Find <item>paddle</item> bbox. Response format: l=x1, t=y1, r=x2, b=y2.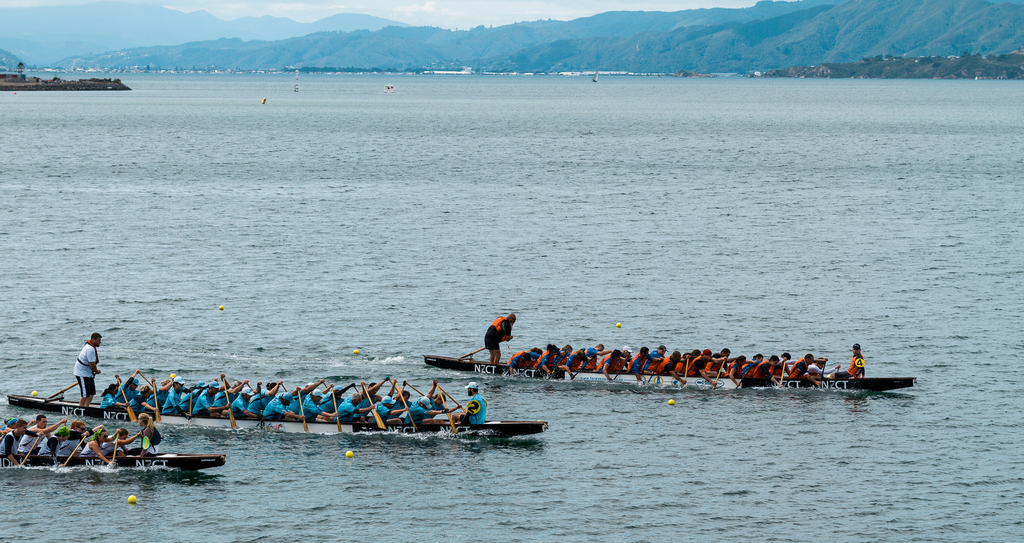
l=539, t=354, r=550, b=392.
